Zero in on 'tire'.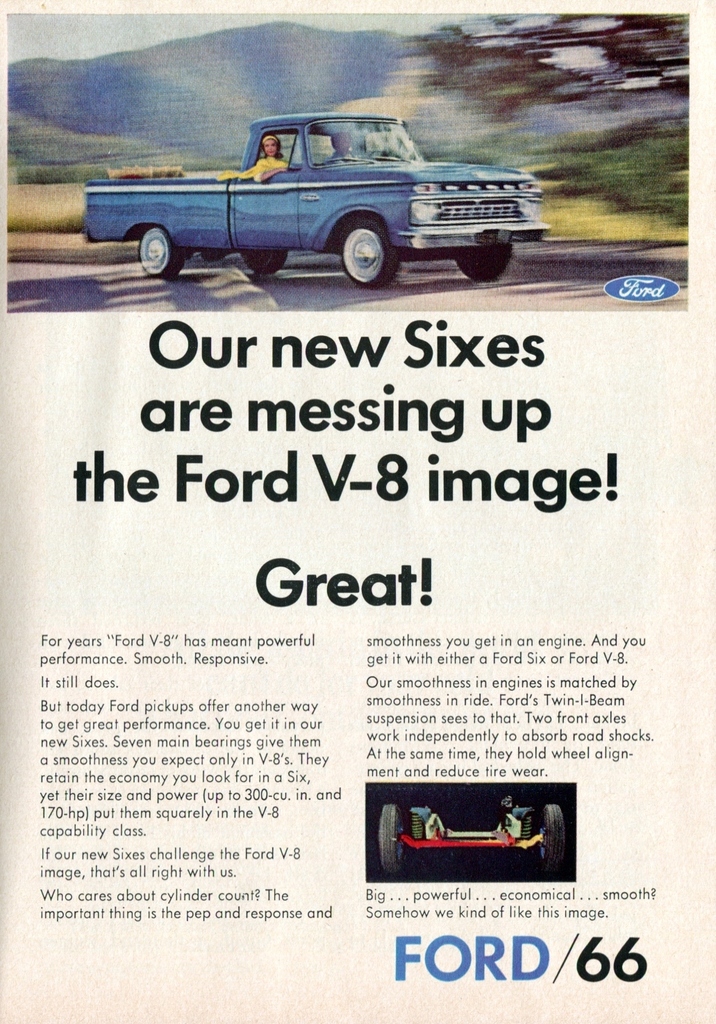
Zeroed in: crop(140, 226, 184, 279).
